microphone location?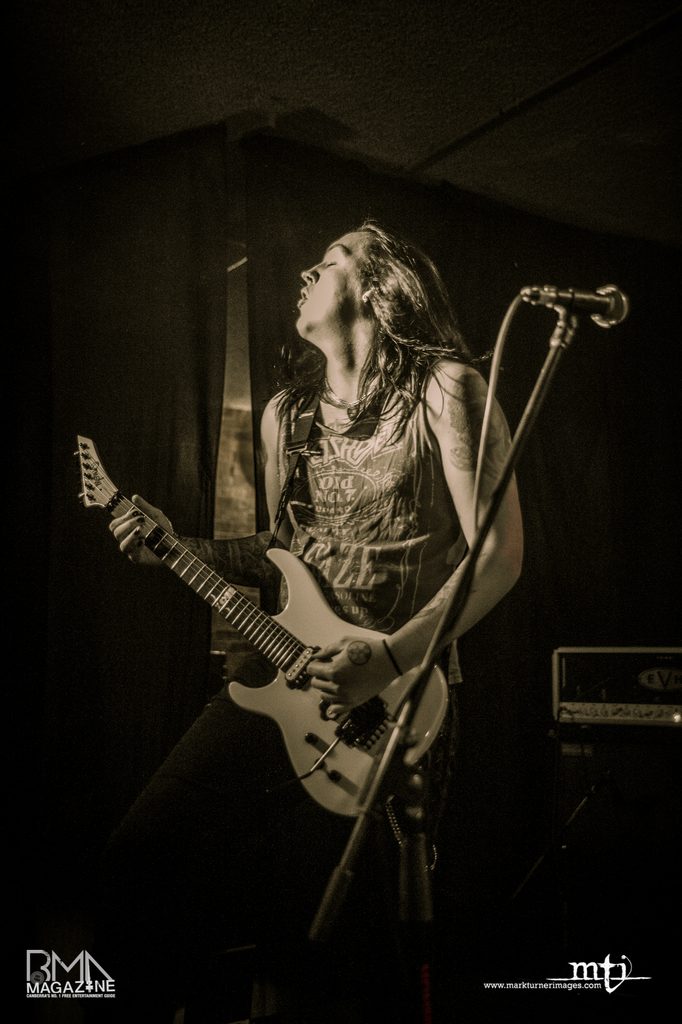
(x1=522, y1=277, x2=633, y2=330)
